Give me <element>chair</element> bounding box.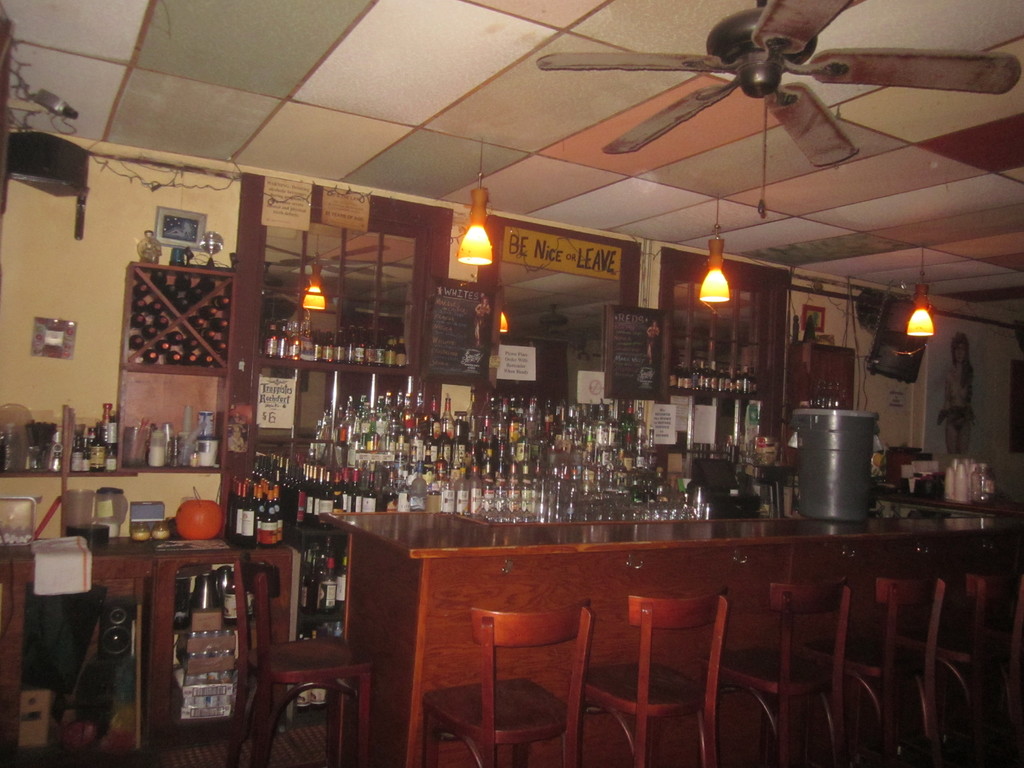
crop(897, 569, 1023, 767).
